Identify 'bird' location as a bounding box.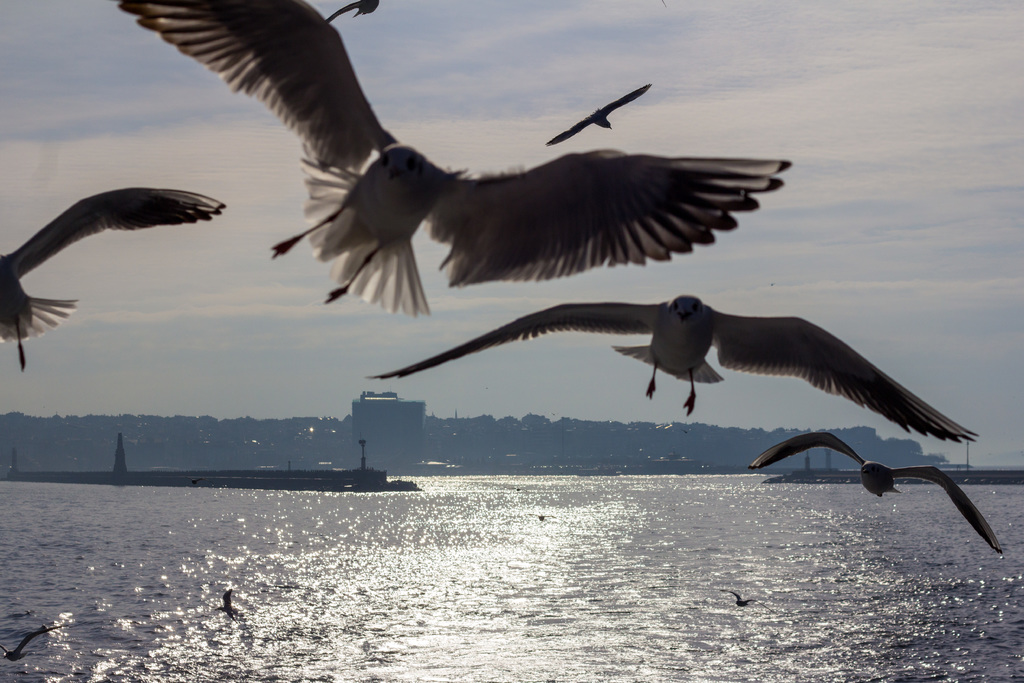
<region>748, 429, 1005, 552</region>.
